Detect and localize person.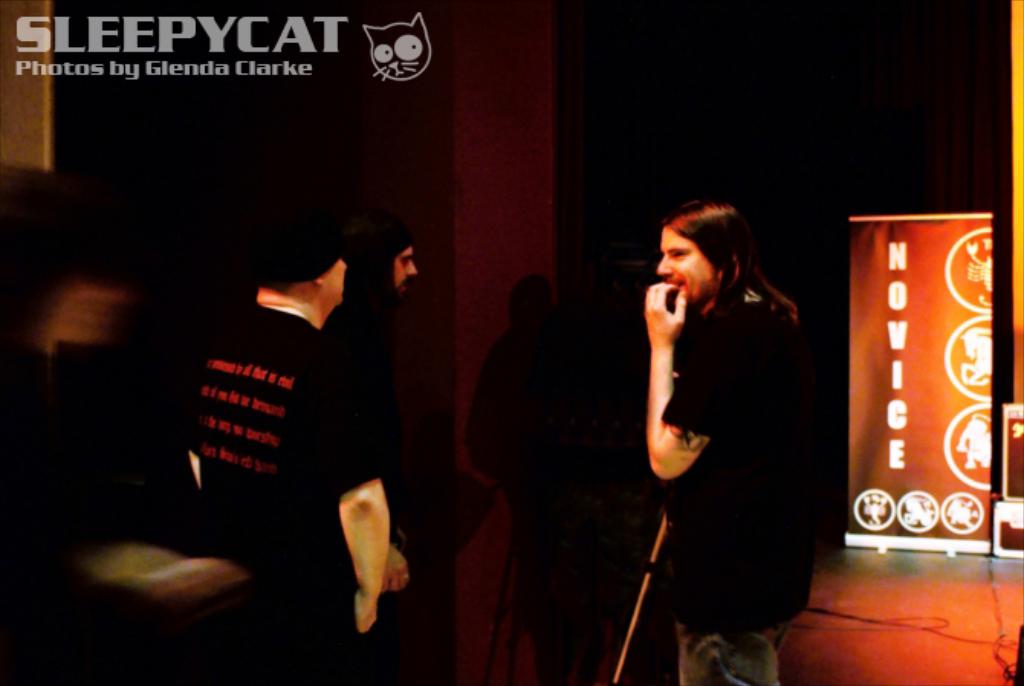
Localized at box(194, 223, 394, 684).
